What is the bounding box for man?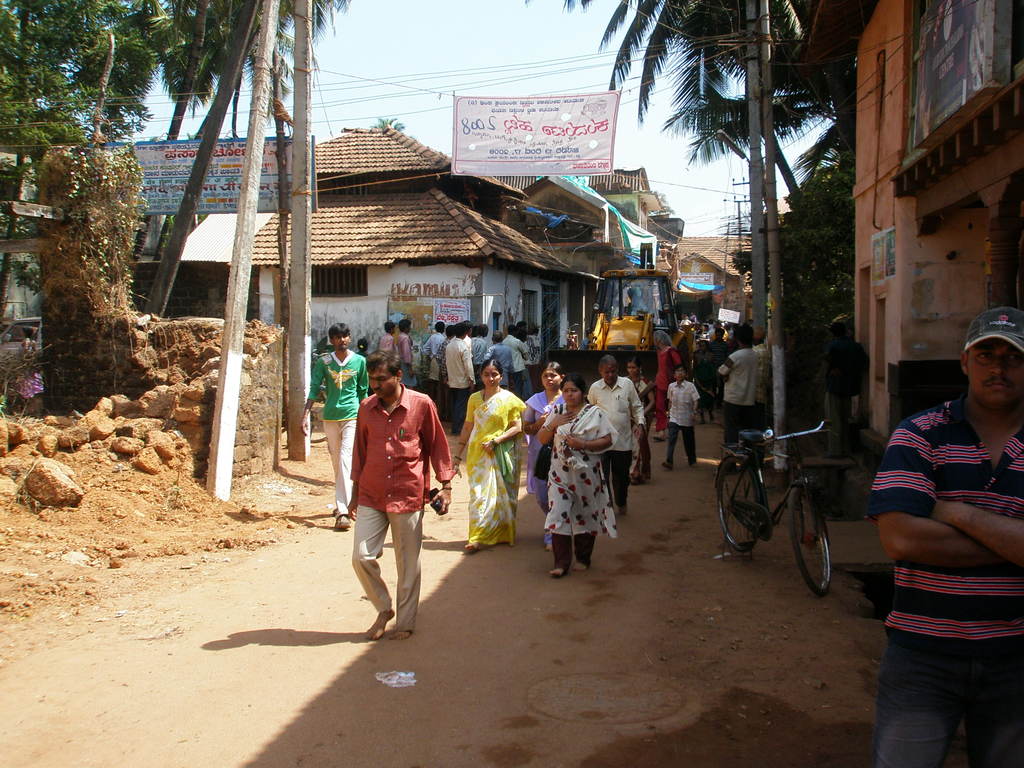
detection(711, 322, 763, 457).
